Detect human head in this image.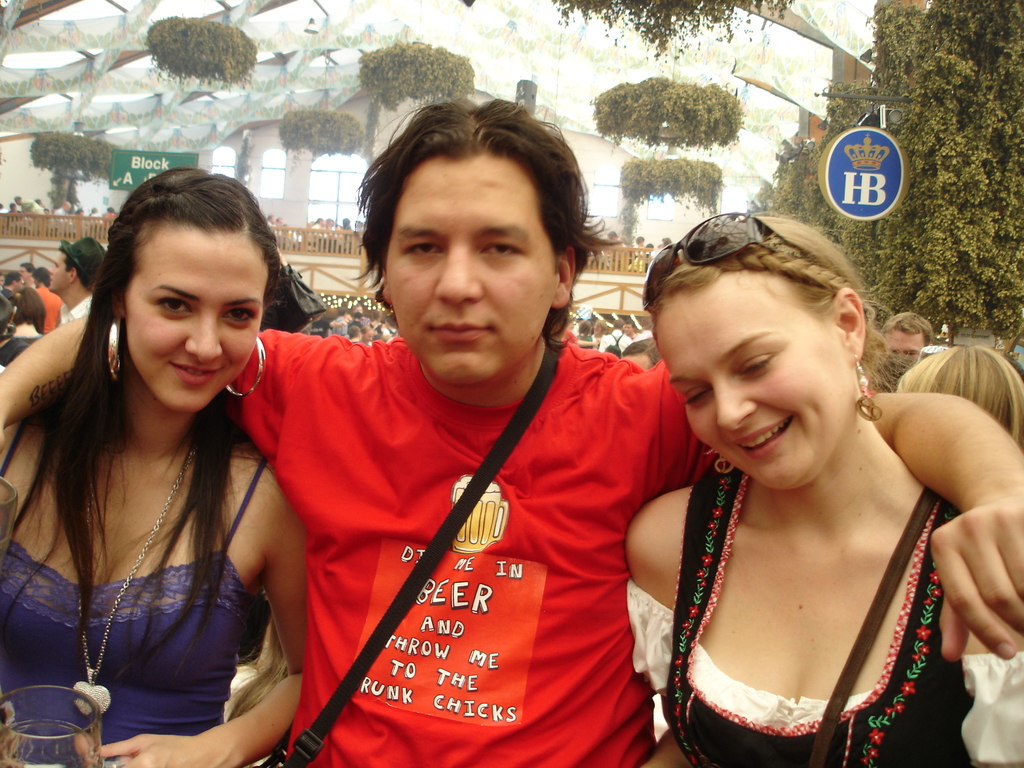
Detection: 324,219,335,227.
